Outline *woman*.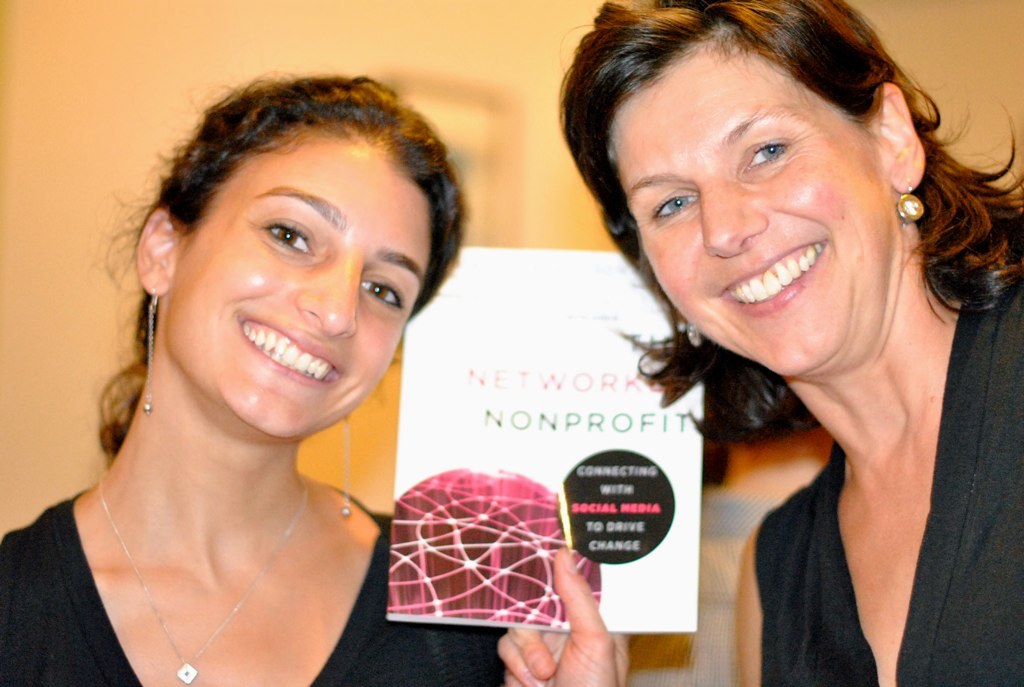
Outline: left=5, top=43, right=533, bottom=676.
